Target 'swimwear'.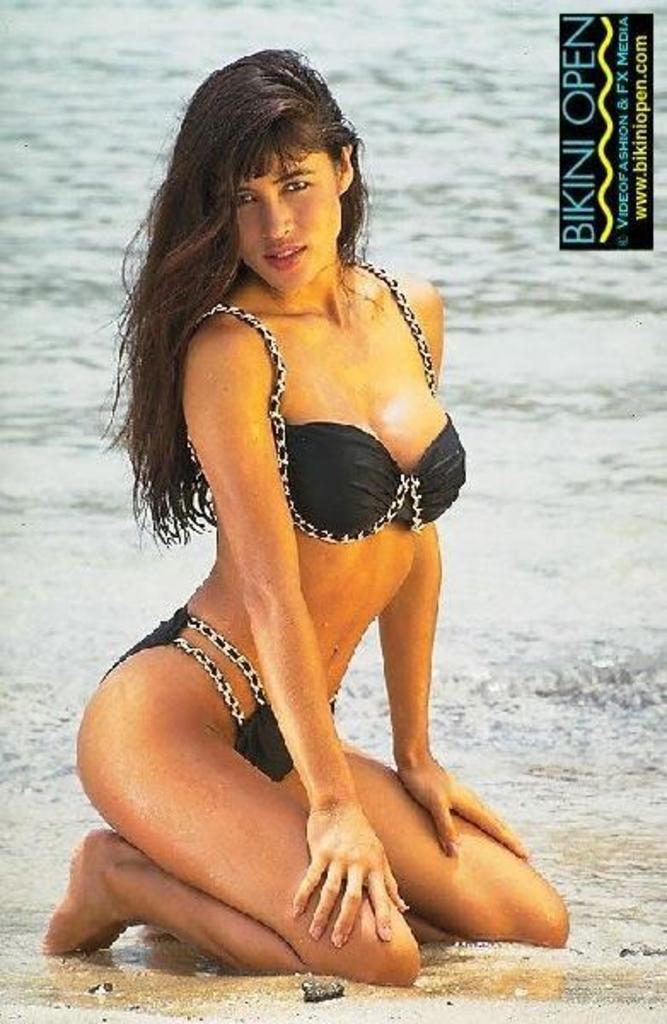
Target region: box(89, 602, 357, 783).
